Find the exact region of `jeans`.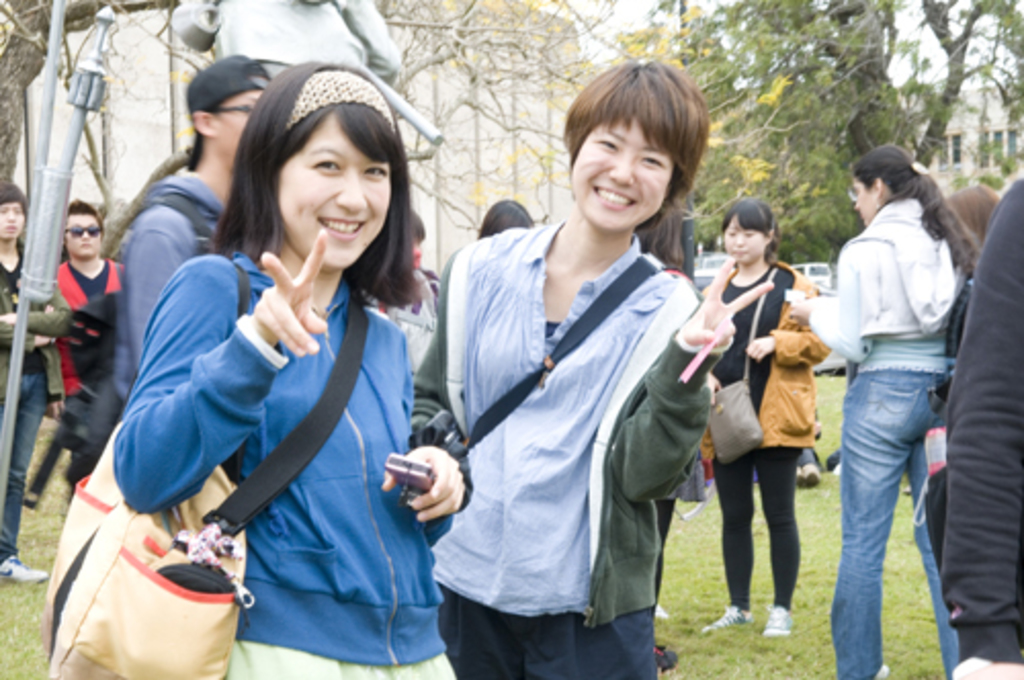
Exact region: <region>840, 344, 963, 676</region>.
